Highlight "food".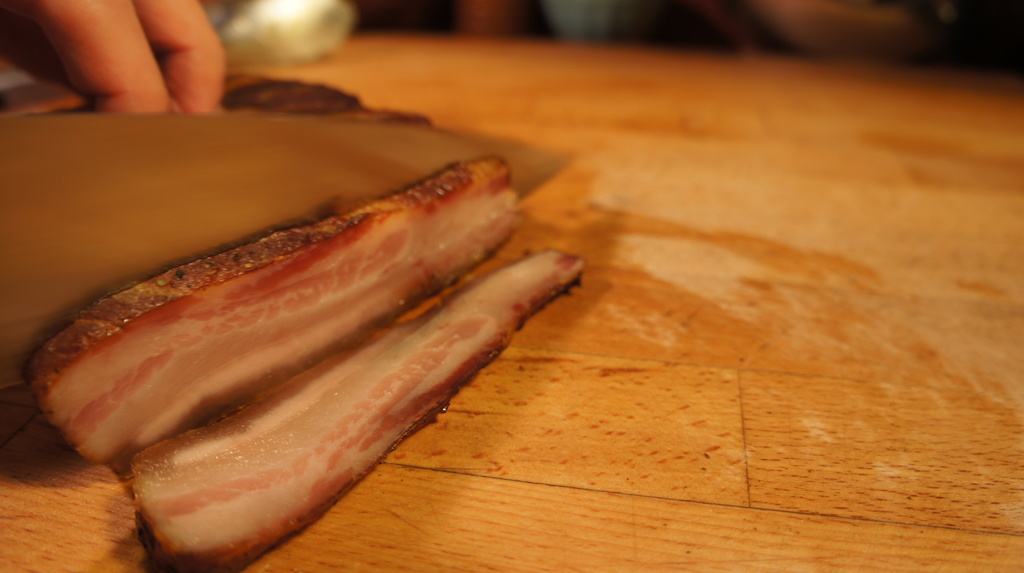
Highlighted region: rect(65, 129, 626, 494).
